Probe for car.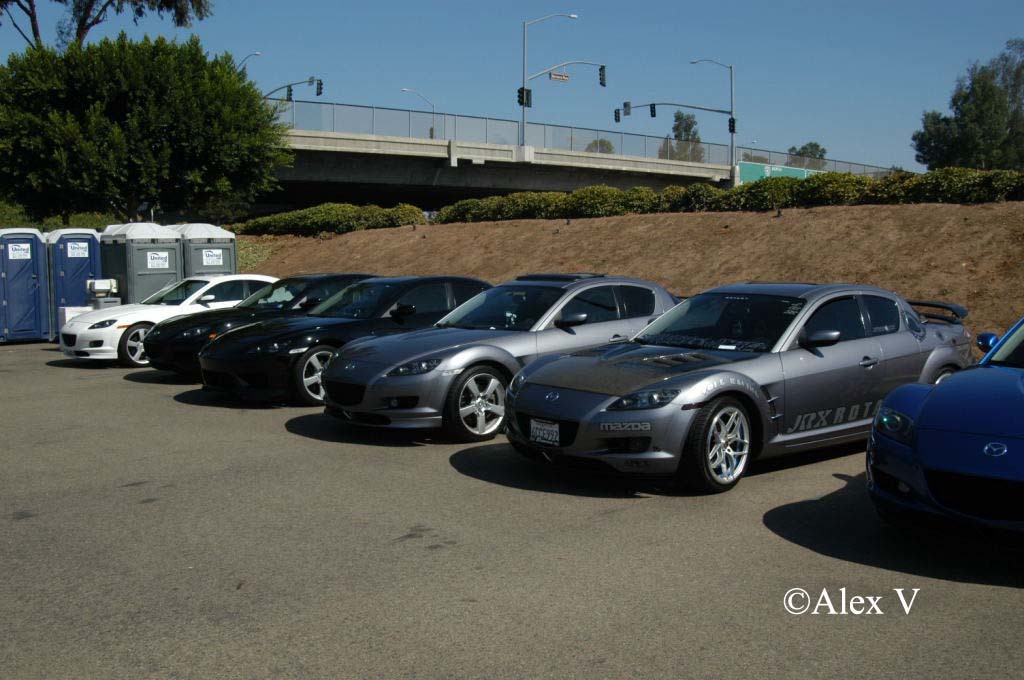
Probe result: (left=495, top=275, right=973, bottom=501).
